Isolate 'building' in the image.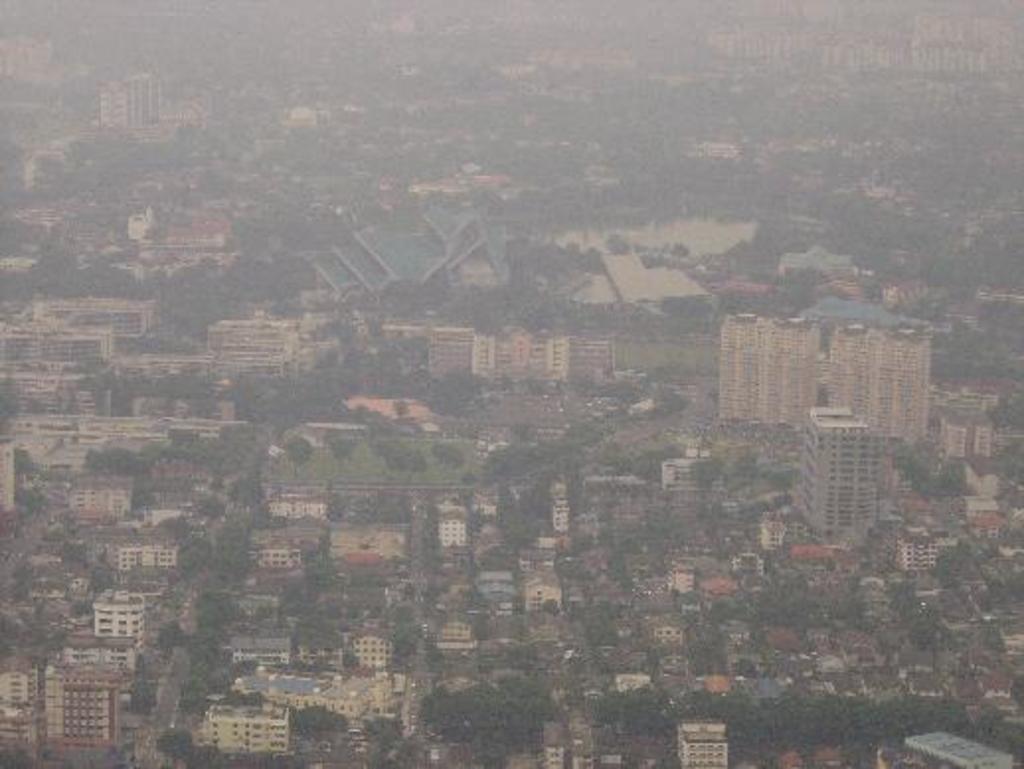
Isolated region: (left=2, top=658, right=42, bottom=763).
